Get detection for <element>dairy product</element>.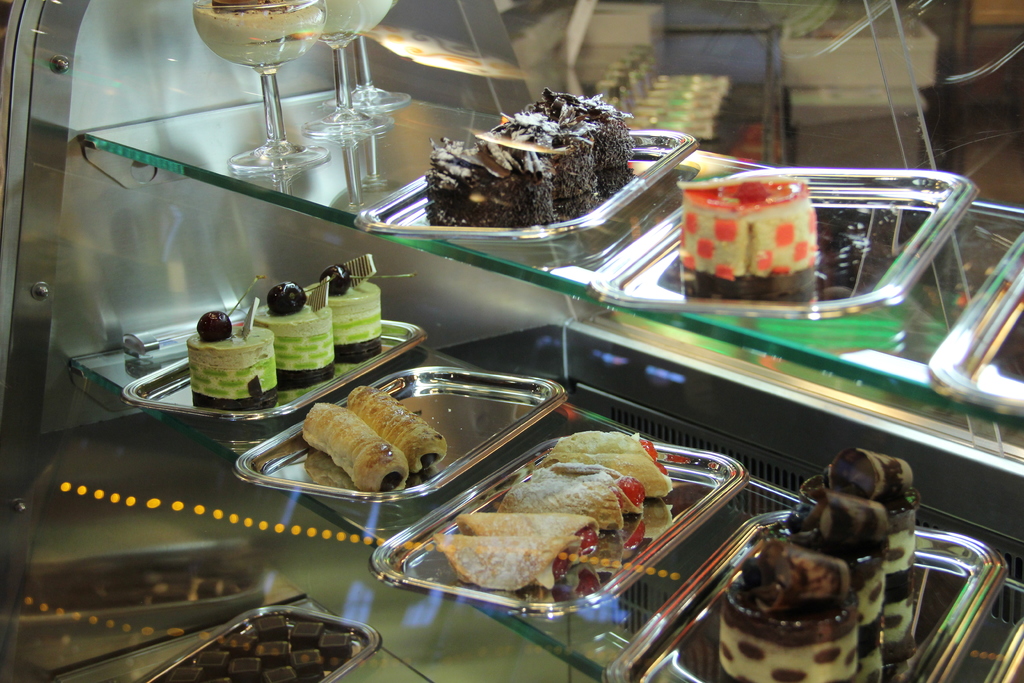
Detection: box(291, 618, 324, 637).
